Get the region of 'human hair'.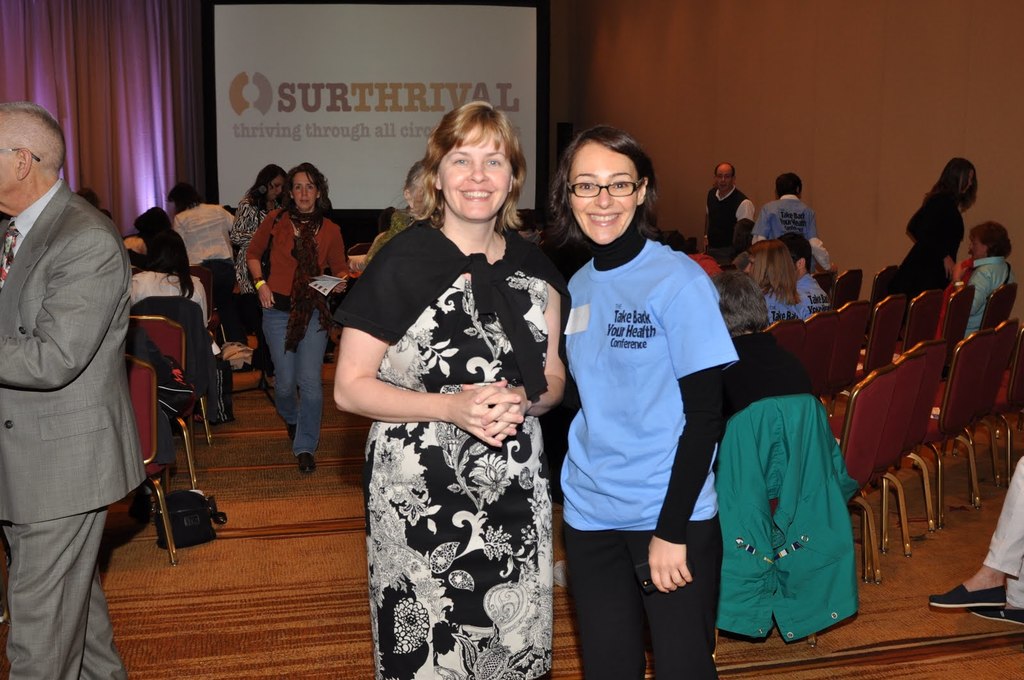
(x1=162, y1=179, x2=204, y2=217).
